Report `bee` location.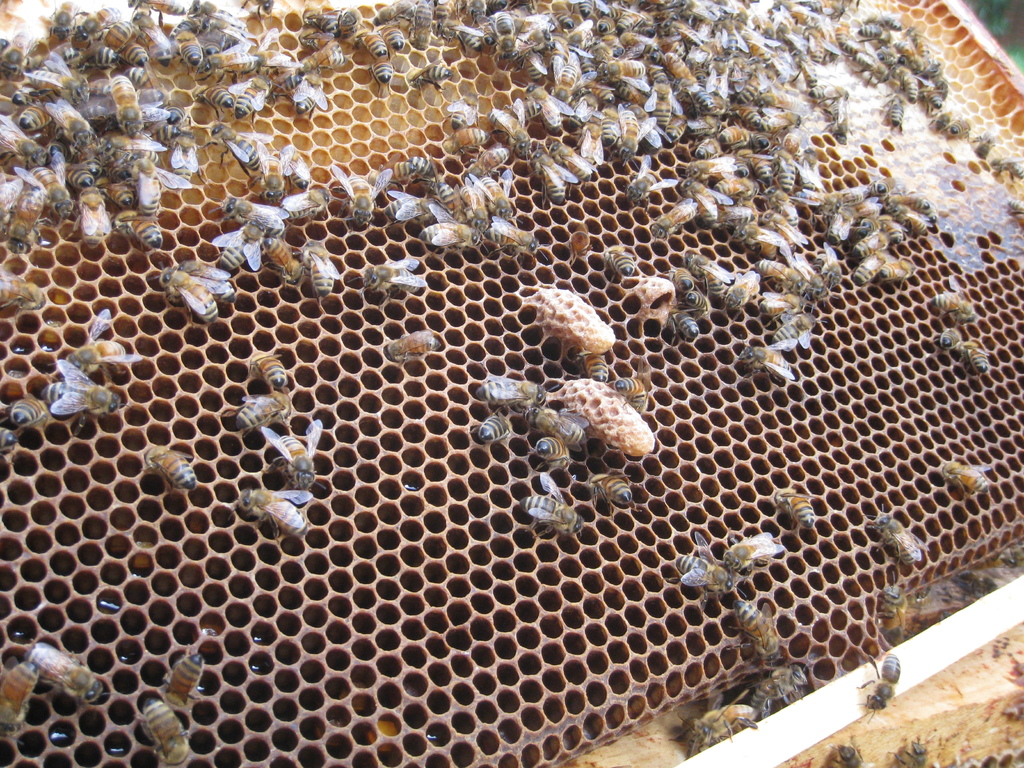
Report: <box>415,221,484,251</box>.
